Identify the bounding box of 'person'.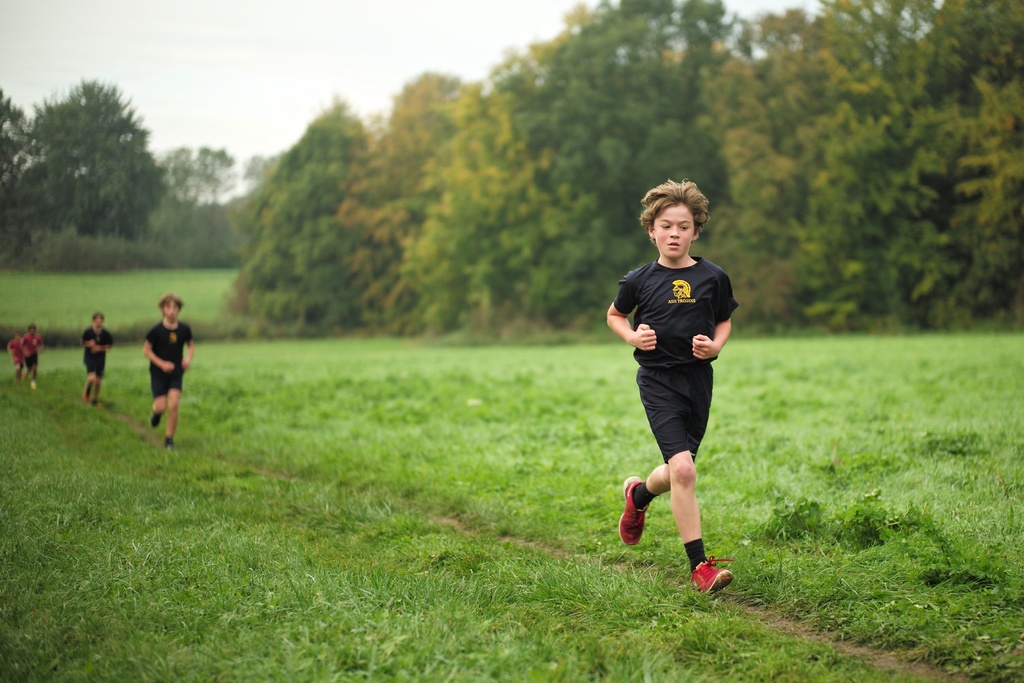
78/315/110/414.
